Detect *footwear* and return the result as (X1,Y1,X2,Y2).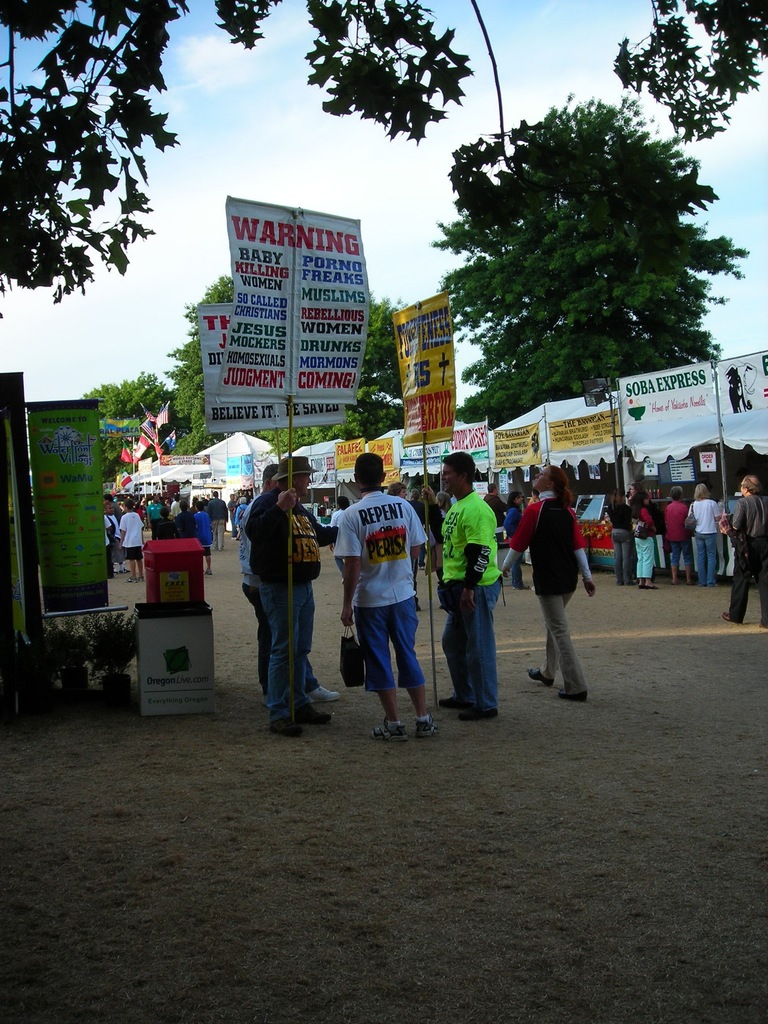
(291,696,331,721).
